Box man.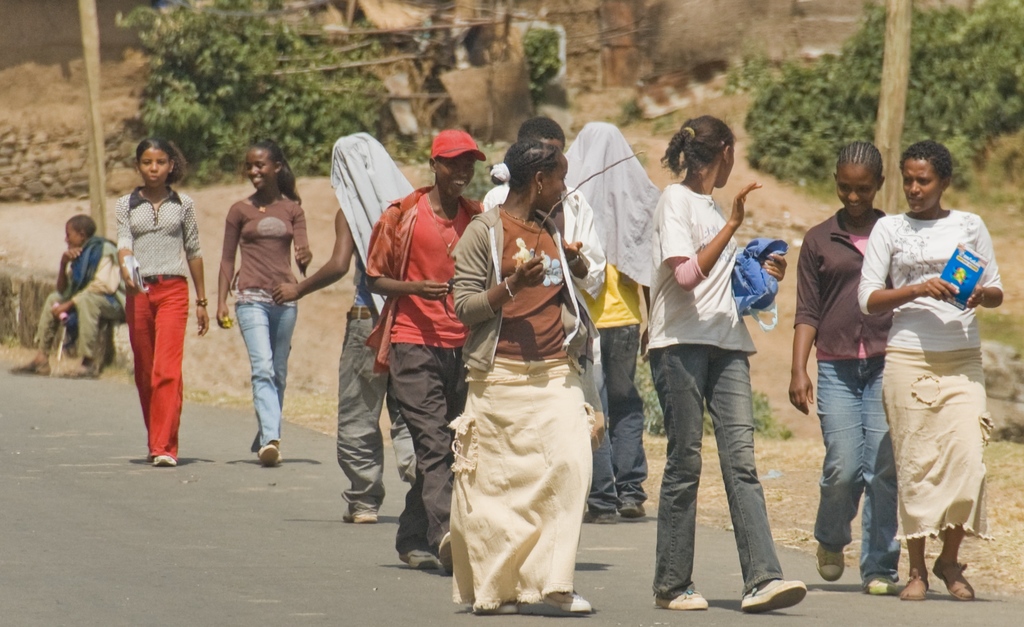
box=[857, 133, 1003, 607].
